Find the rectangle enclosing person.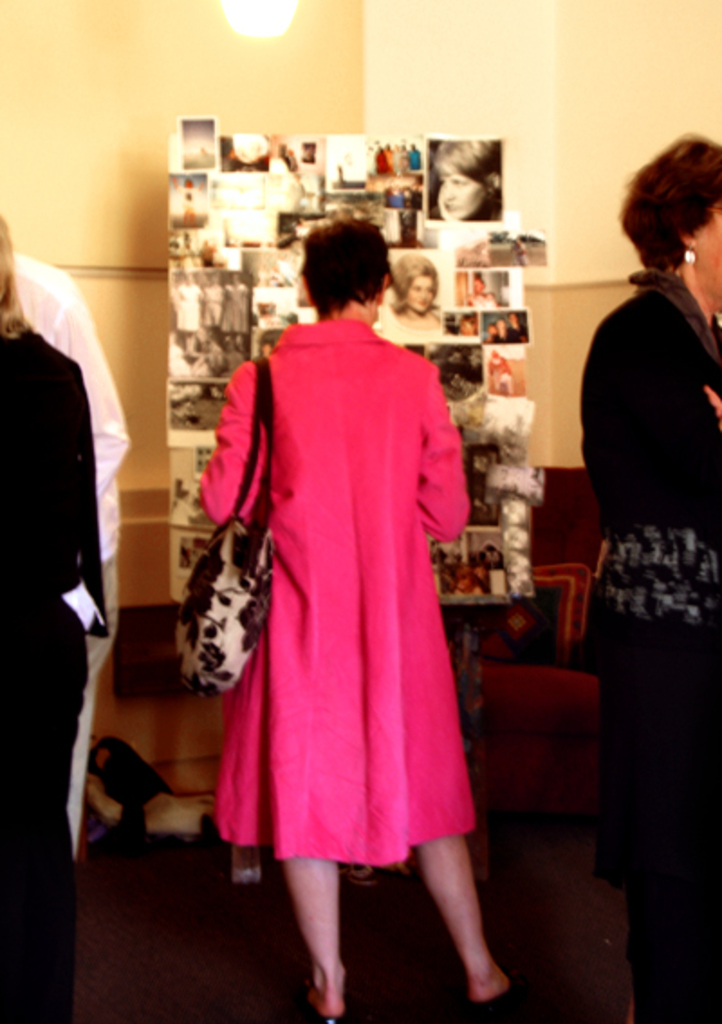
bbox(9, 249, 134, 863).
